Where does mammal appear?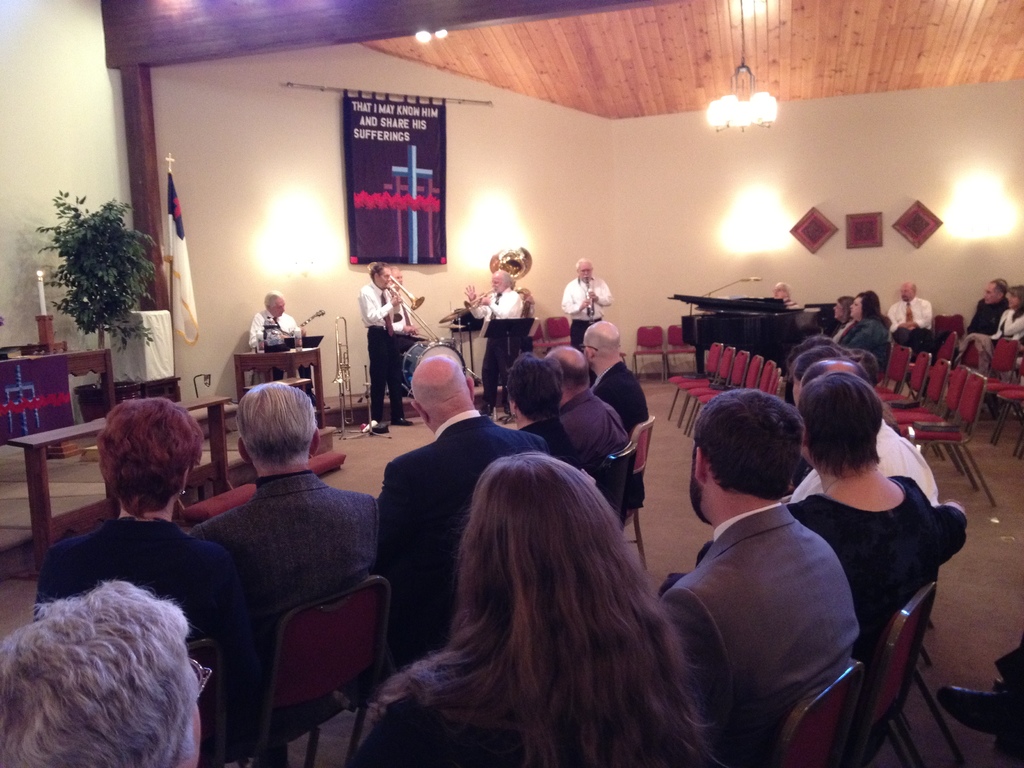
Appears at x1=190, y1=377, x2=388, y2=767.
